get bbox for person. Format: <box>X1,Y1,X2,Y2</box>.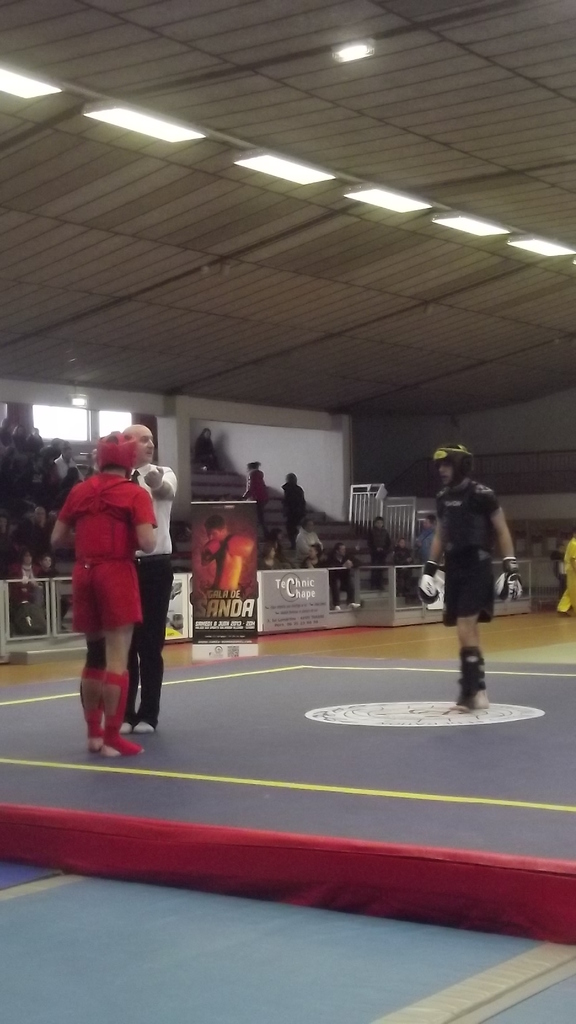
<box>265,524,293,561</box>.
